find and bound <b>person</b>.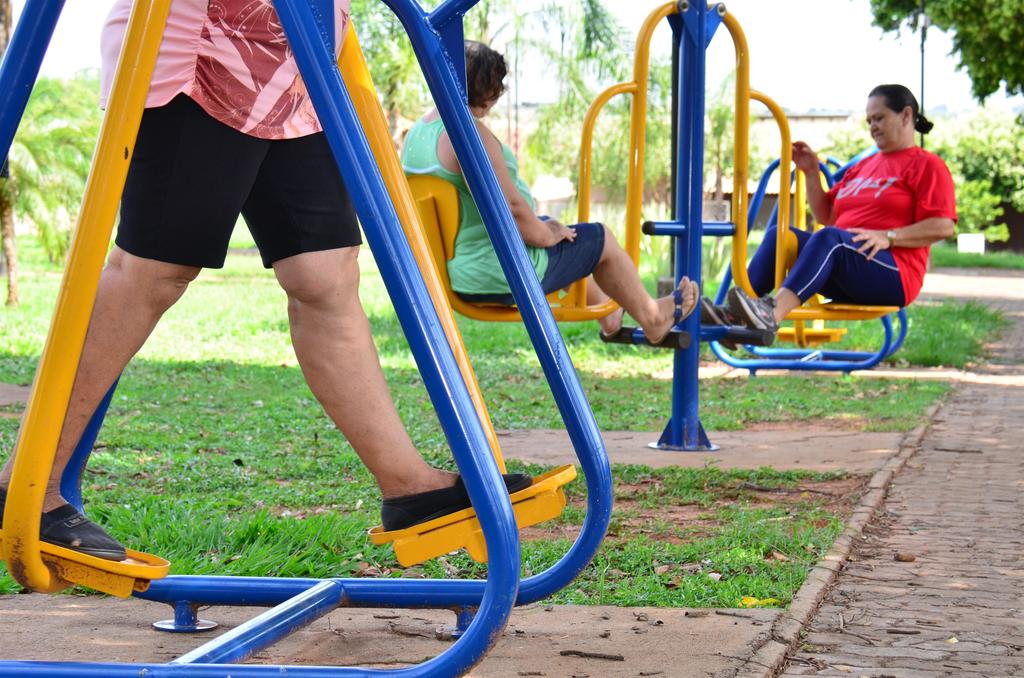
Bound: [397,38,697,347].
